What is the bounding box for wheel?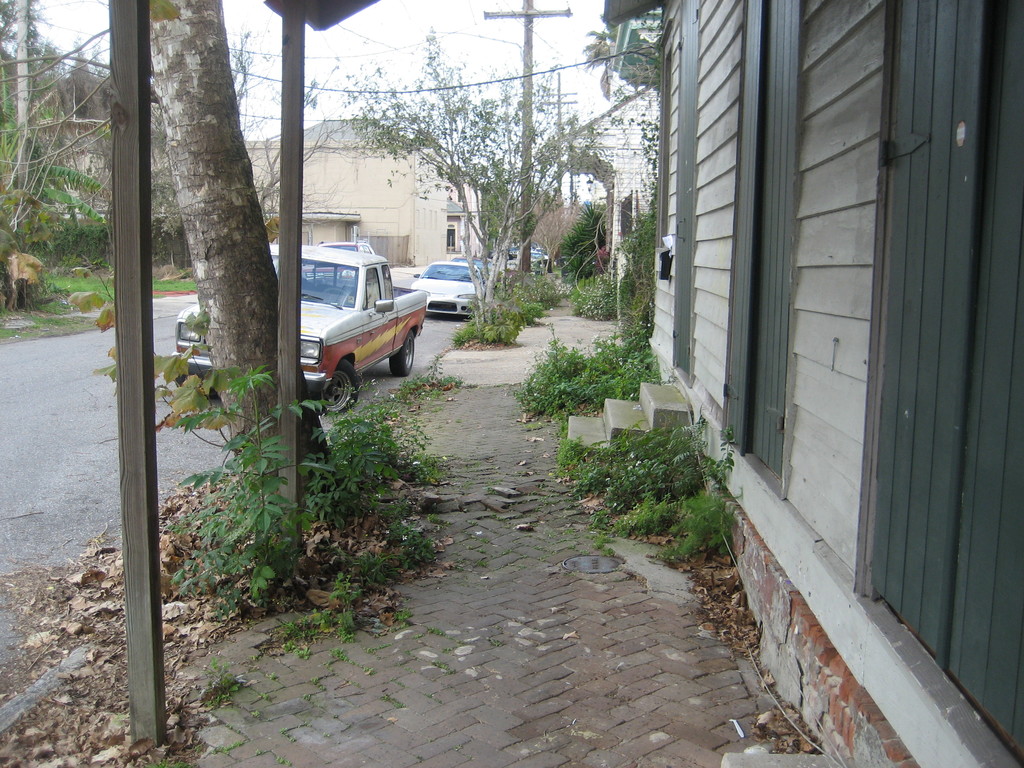
bbox=[325, 285, 349, 294].
